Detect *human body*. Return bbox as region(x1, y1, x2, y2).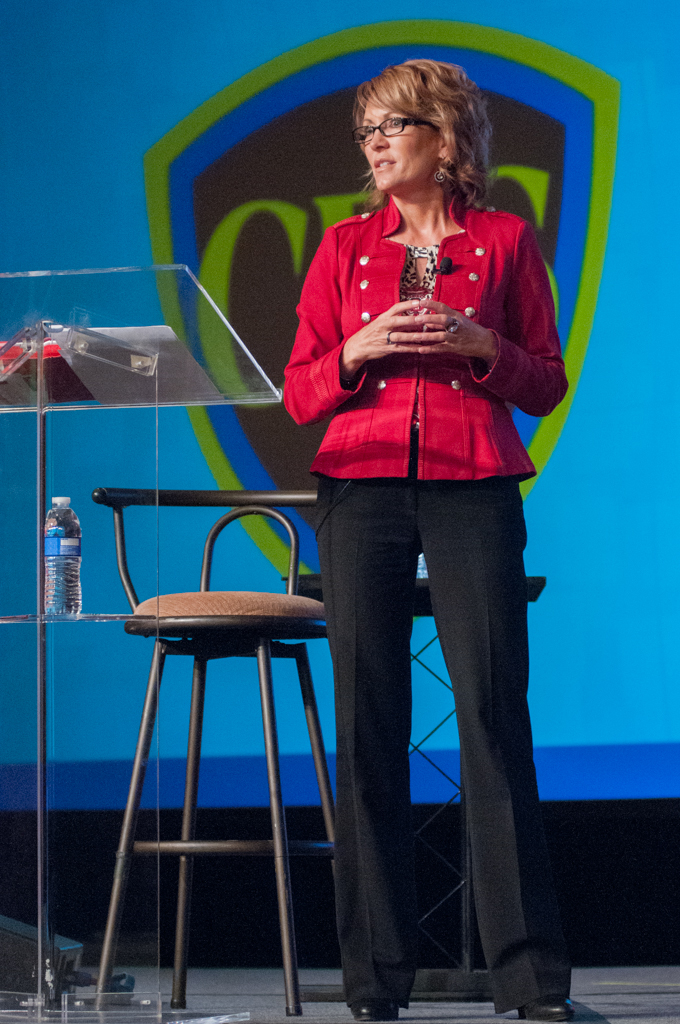
region(281, 189, 608, 1023).
